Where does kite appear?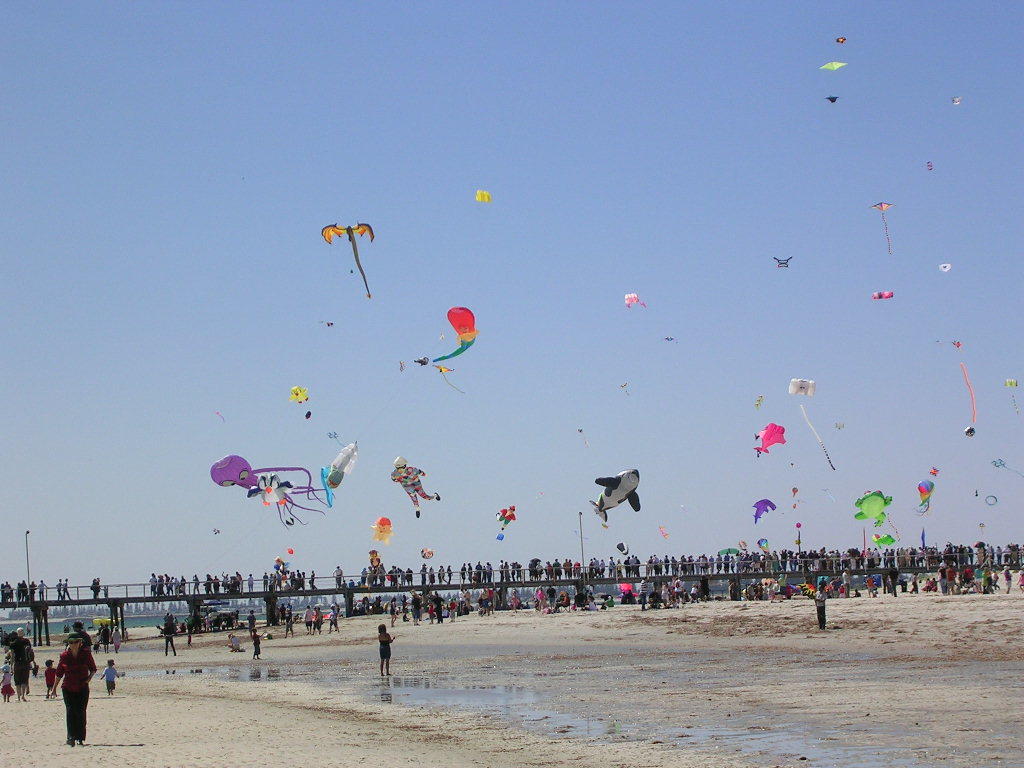
Appears at rect(868, 529, 898, 549).
